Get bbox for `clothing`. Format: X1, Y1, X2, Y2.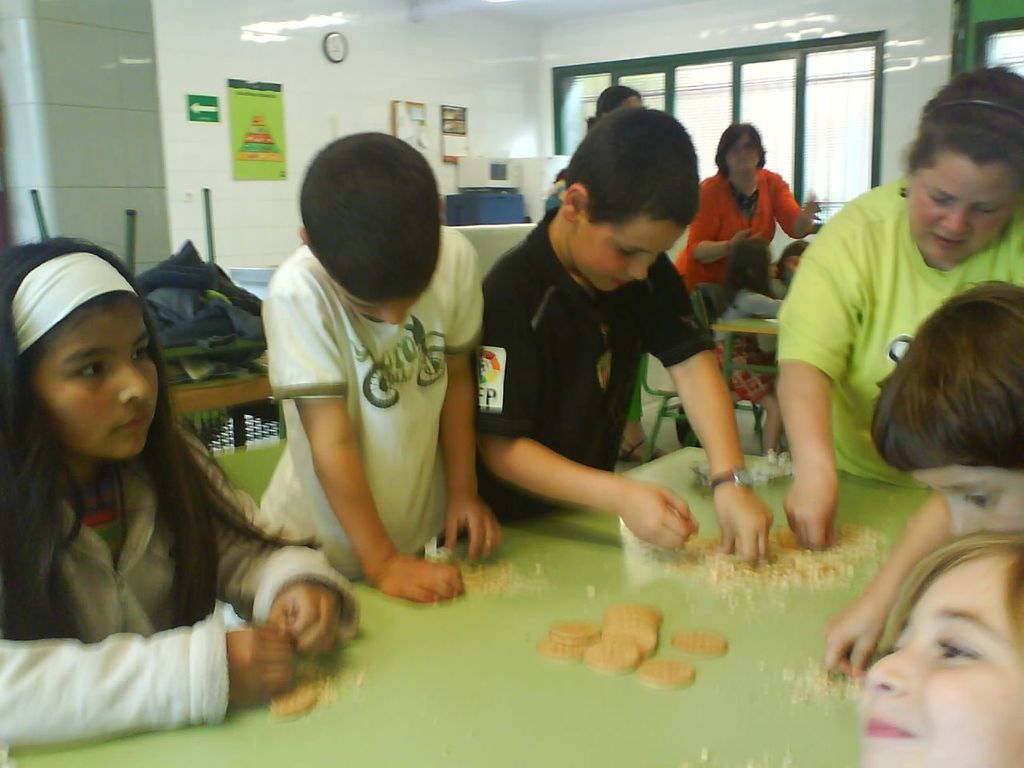
0, 348, 317, 752.
